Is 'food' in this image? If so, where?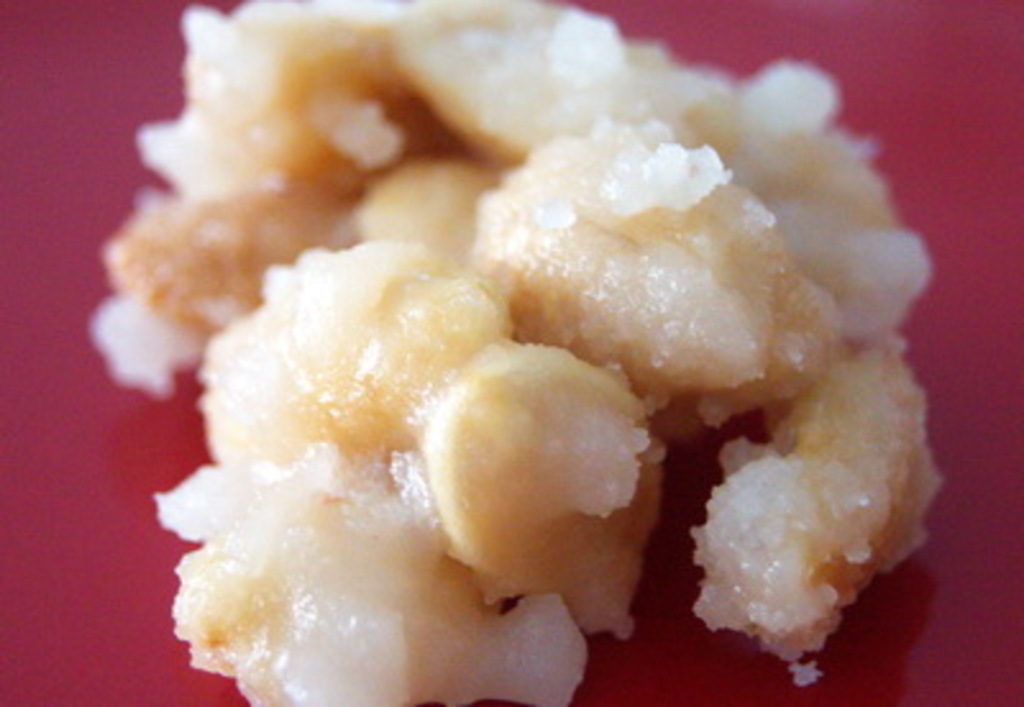
Yes, at (left=108, top=0, right=973, bottom=676).
